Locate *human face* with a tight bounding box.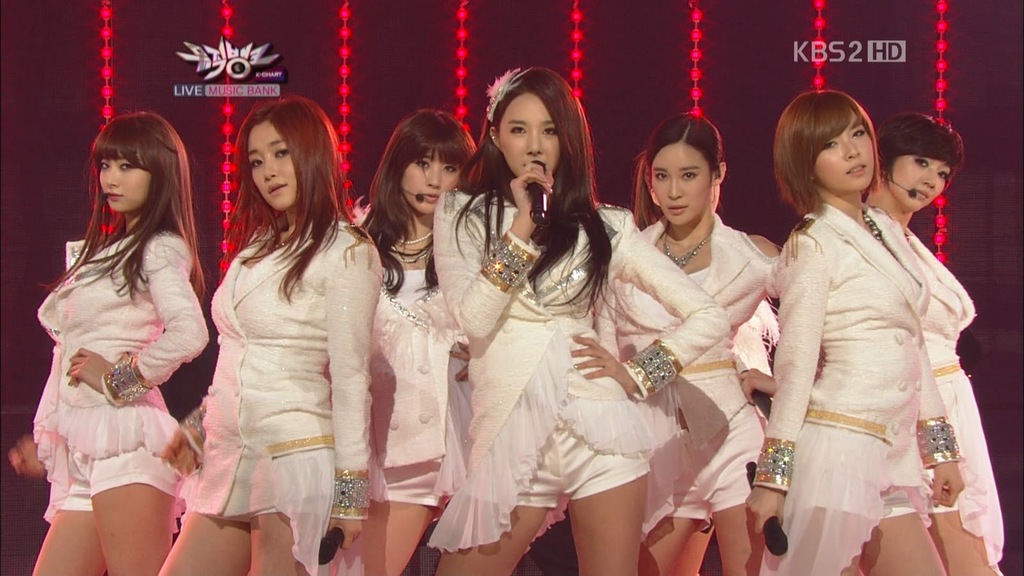
{"x1": 248, "y1": 121, "x2": 295, "y2": 208}.
